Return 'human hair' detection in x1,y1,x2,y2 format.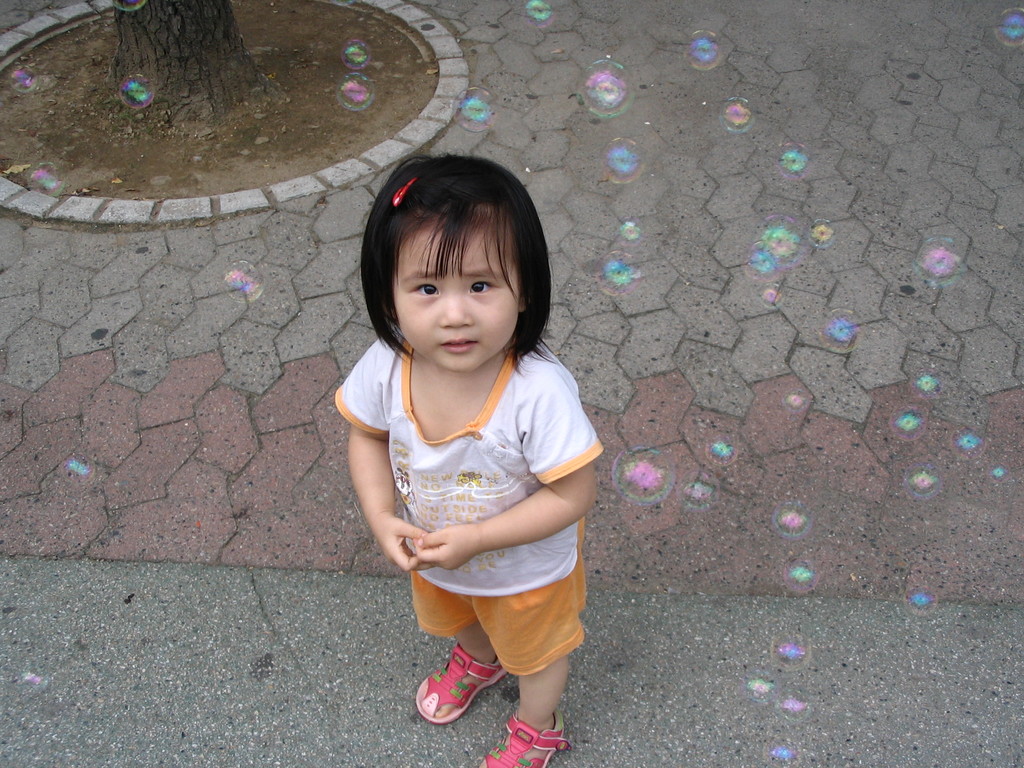
344,151,540,349.
